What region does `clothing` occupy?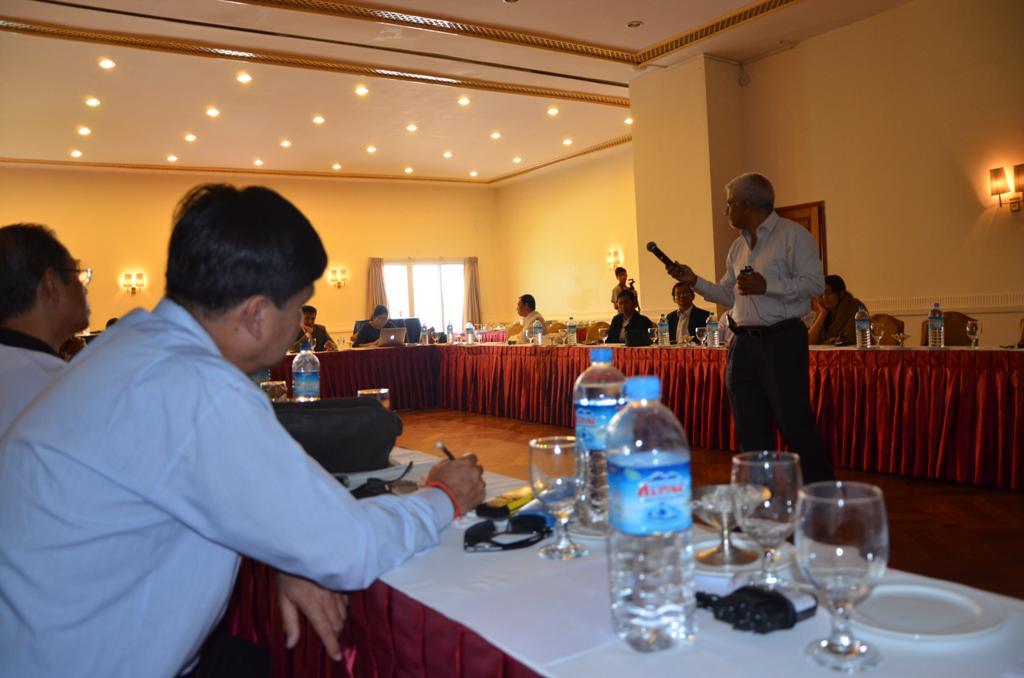
bbox=[805, 294, 873, 354].
